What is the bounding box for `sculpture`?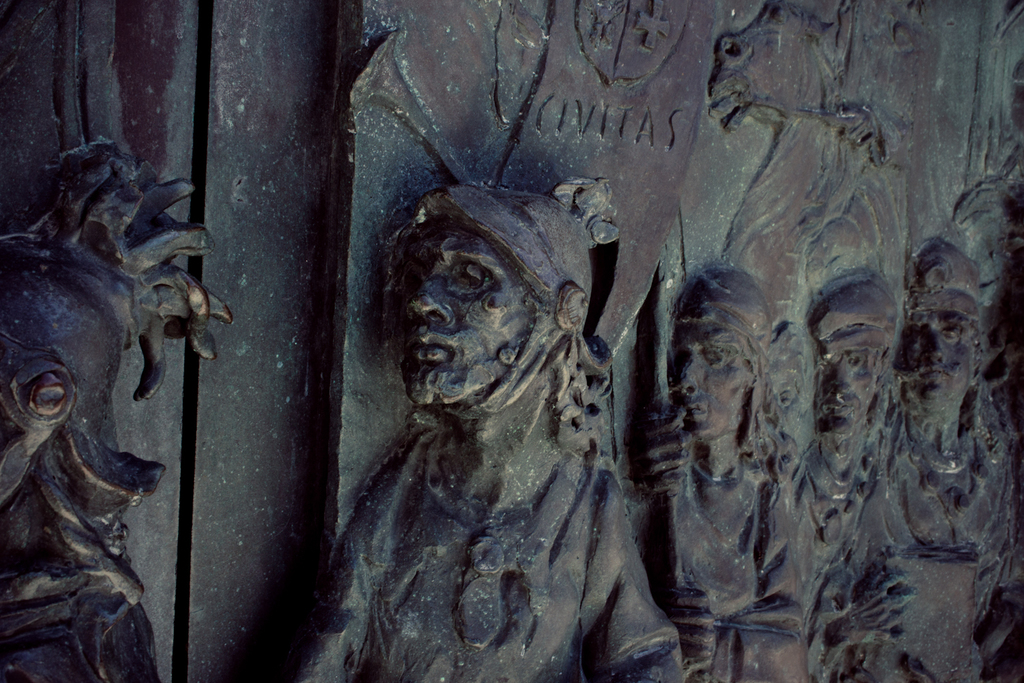
863:243:1023:682.
